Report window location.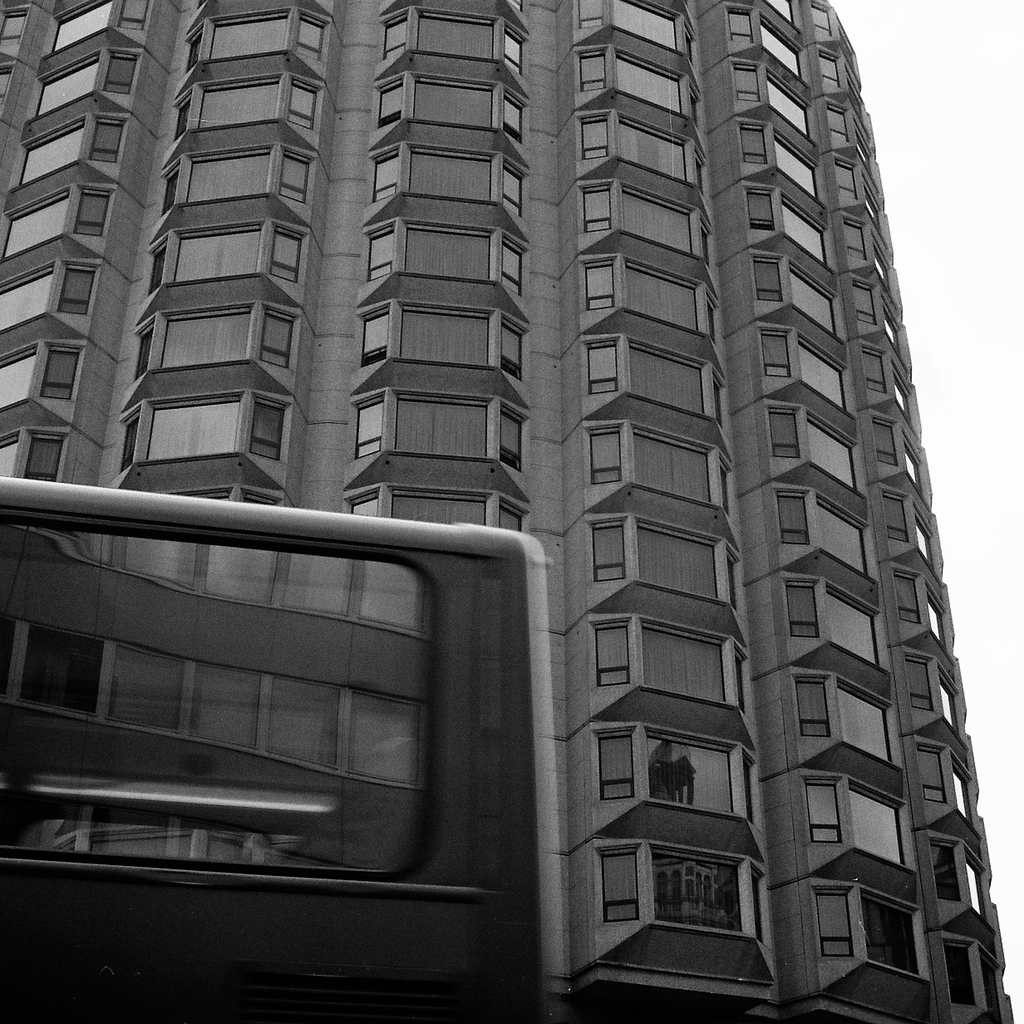
Report: box(751, 254, 834, 331).
